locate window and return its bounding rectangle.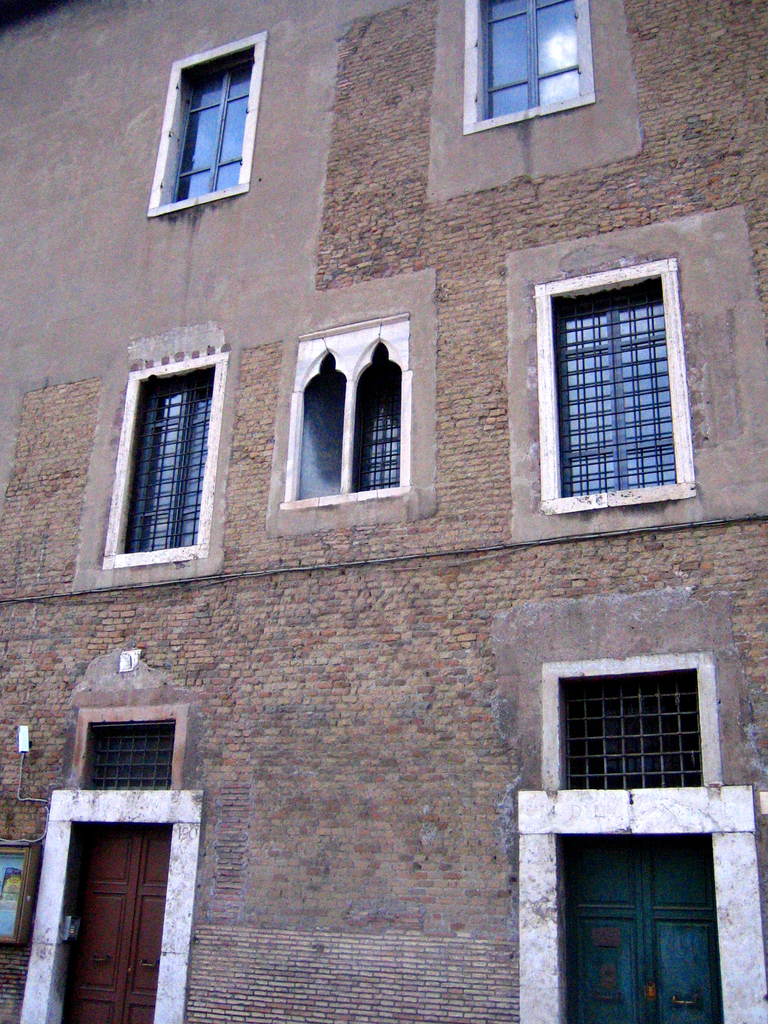
462:0:604:140.
